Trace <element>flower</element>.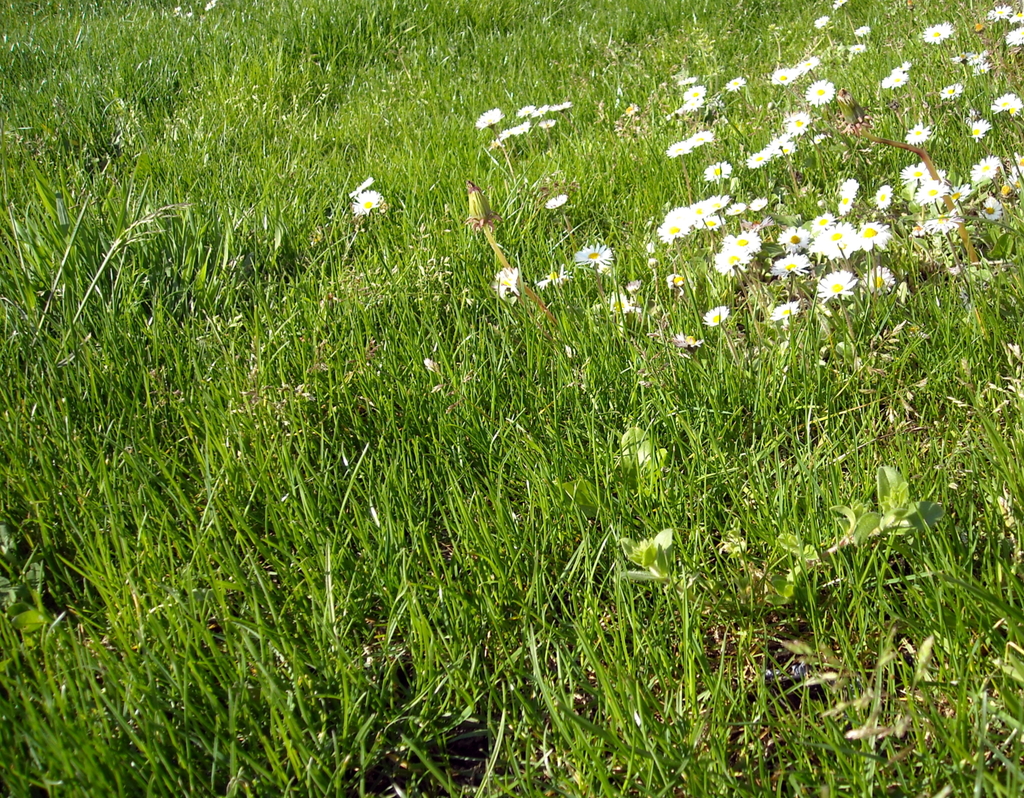
Traced to 816 269 854 305.
